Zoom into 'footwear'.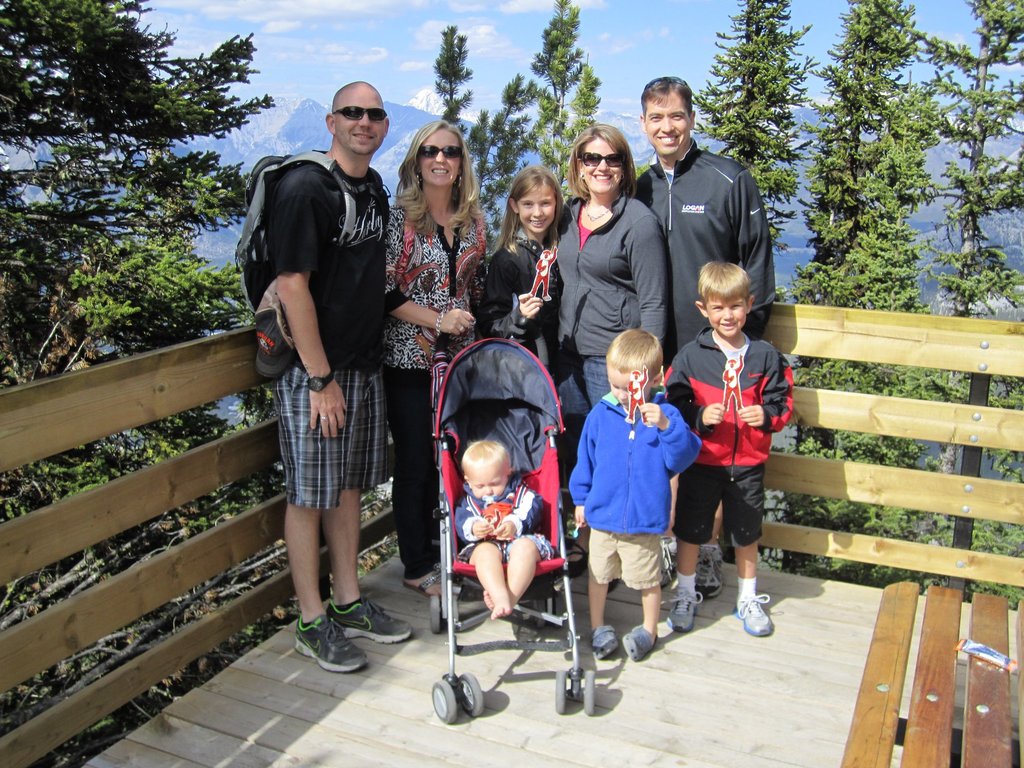
Zoom target: [731,591,774,639].
